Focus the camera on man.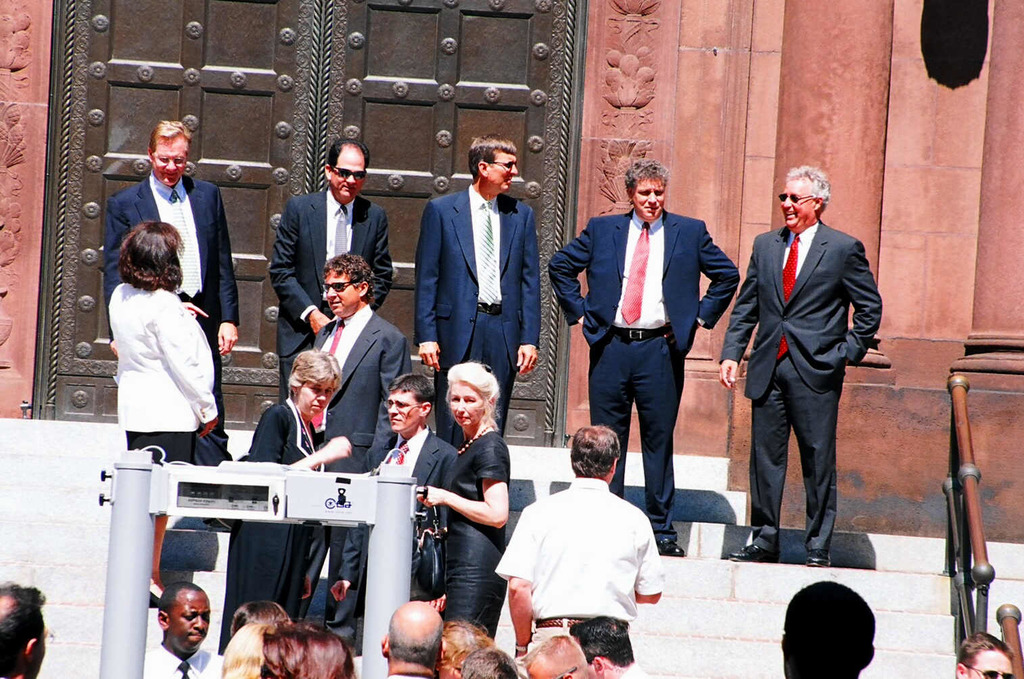
Focus region: BBox(784, 580, 877, 678).
